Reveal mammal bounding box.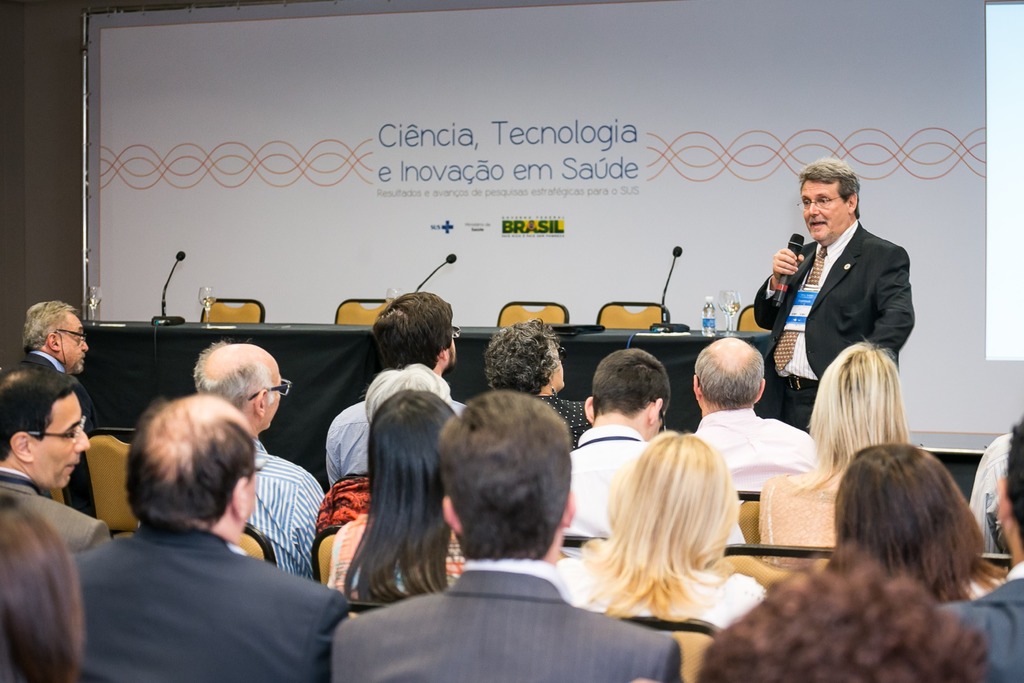
Revealed: {"left": 0, "top": 363, "right": 111, "bottom": 569}.
